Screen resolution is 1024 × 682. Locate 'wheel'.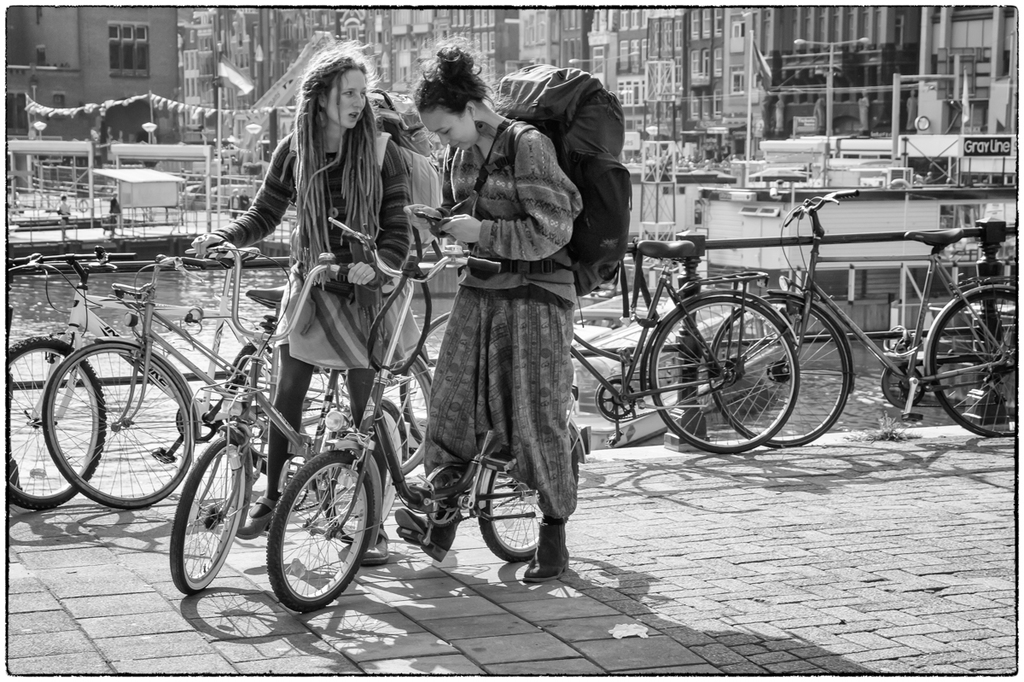
region(363, 358, 431, 476).
